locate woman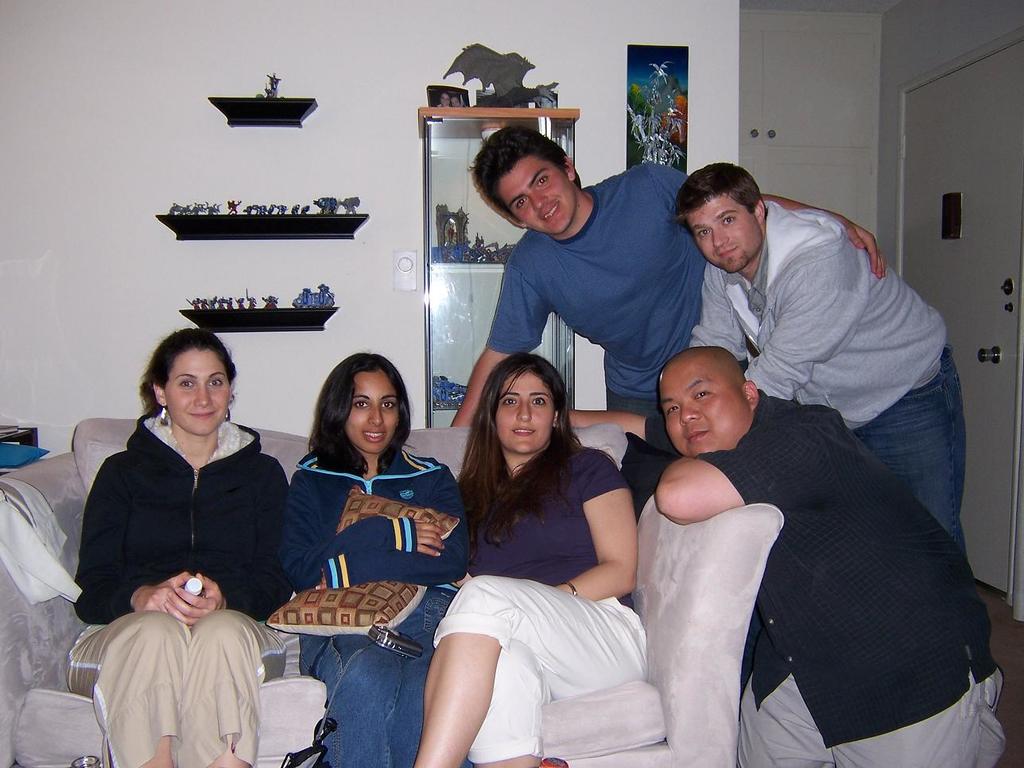
x1=286 y1=353 x2=468 y2=767
